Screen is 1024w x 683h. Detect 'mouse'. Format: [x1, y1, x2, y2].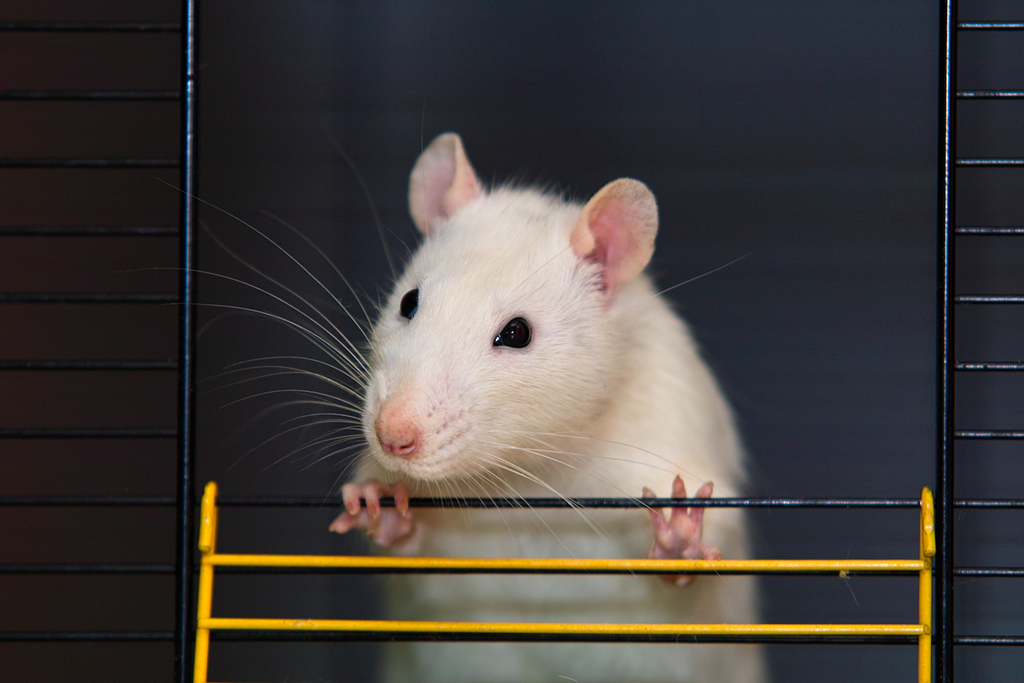
[120, 132, 761, 682].
